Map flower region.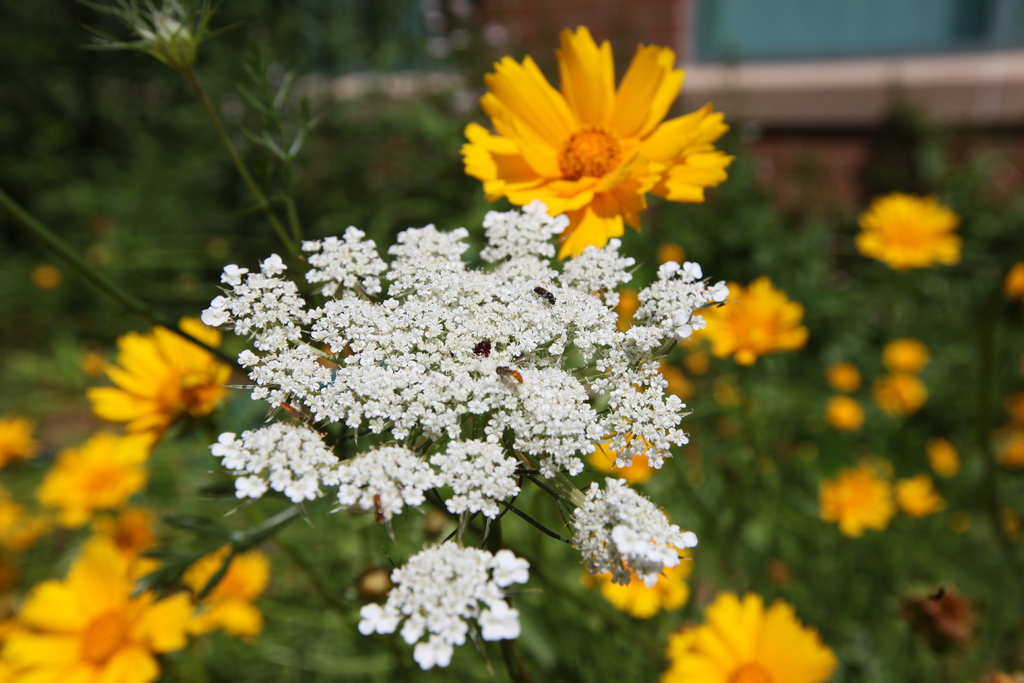
Mapped to 696:274:813:370.
